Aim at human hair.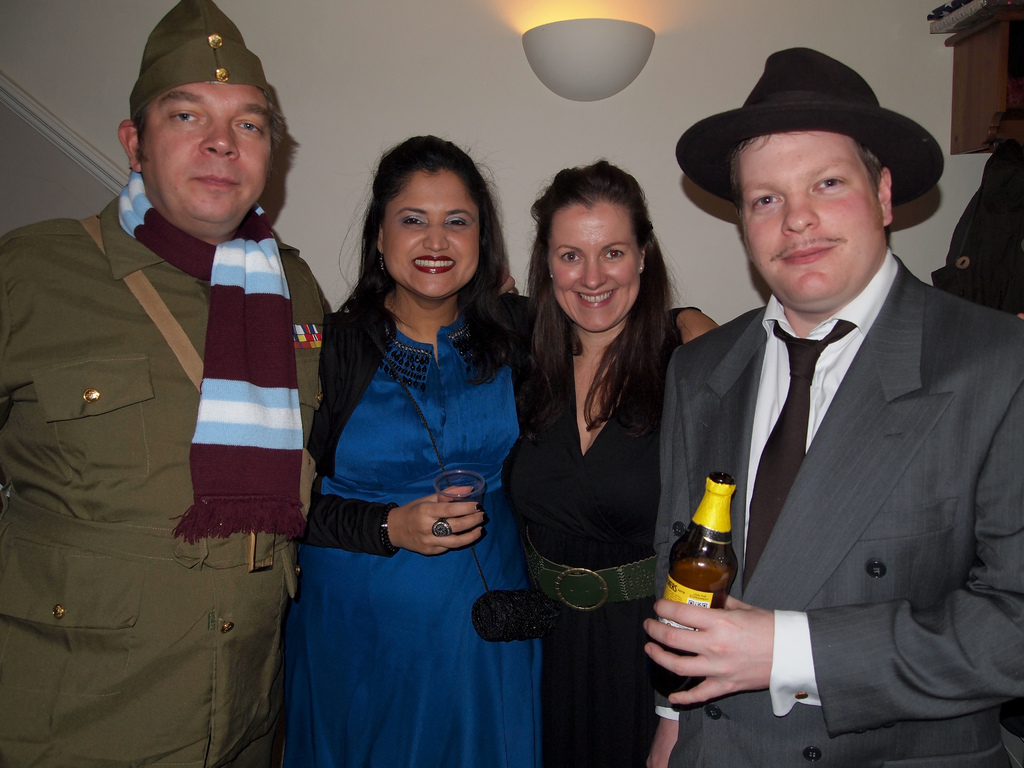
Aimed at l=339, t=130, r=499, b=319.
